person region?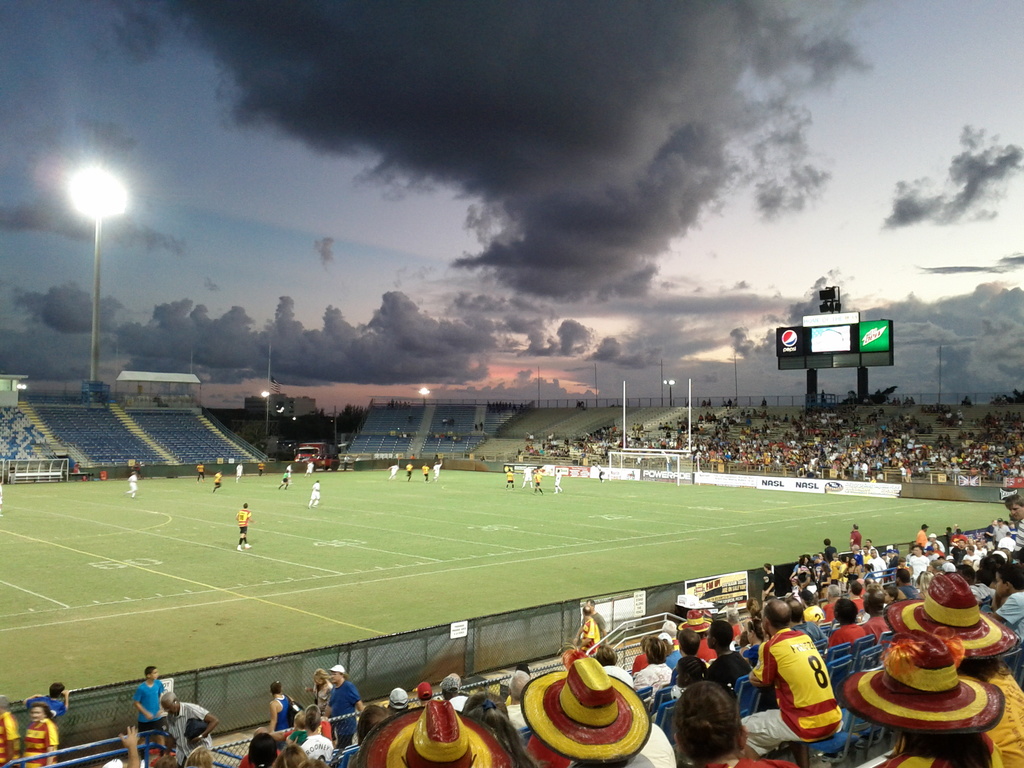
{"x1": 214, "y1": 471, "x2": 221, "y2": 491}
